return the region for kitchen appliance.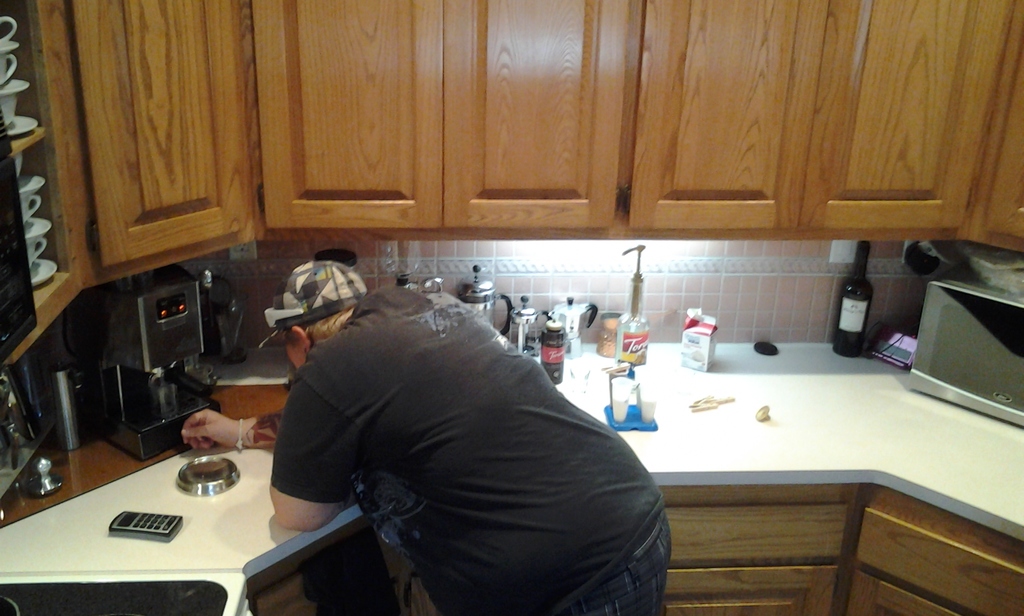
left=94, top=255, right=225, bottom=466.
